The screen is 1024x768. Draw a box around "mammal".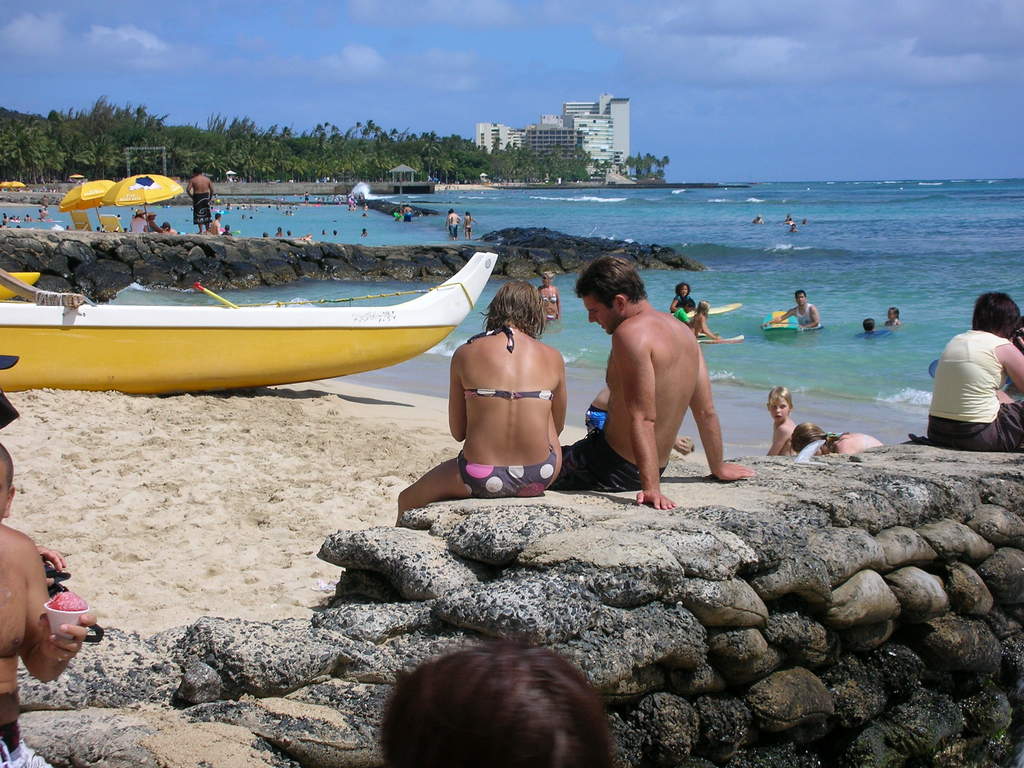
<region>445, 210, 452, 228</region>.
